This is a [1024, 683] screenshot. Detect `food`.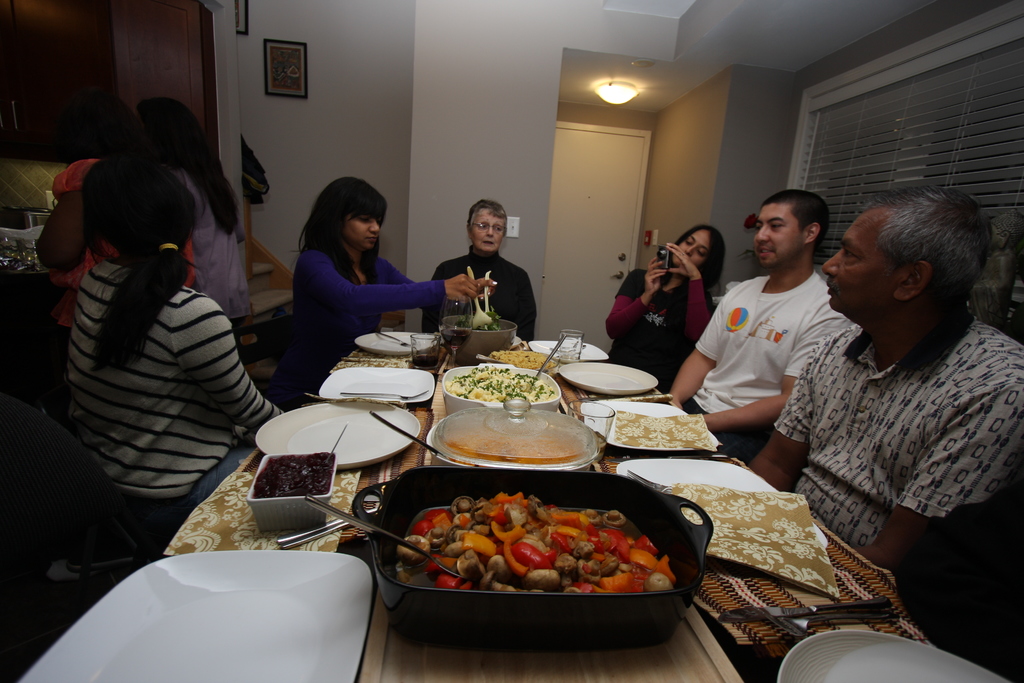
bbox=[406, 484, 676, 634].
